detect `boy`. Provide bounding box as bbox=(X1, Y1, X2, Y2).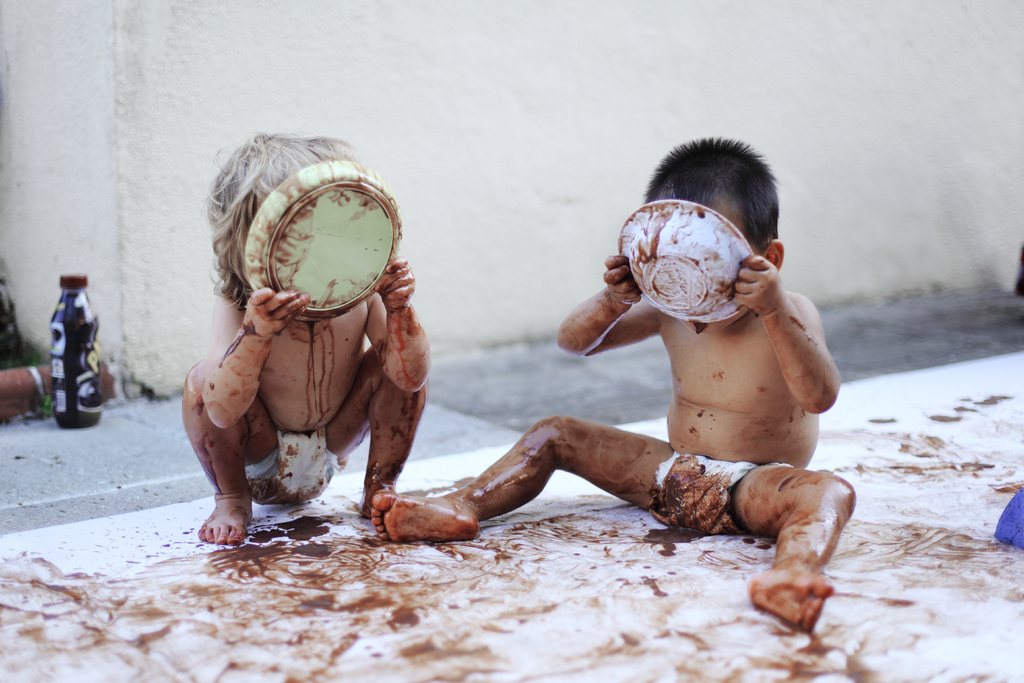
bbox=(367, 138, 851, 641).
